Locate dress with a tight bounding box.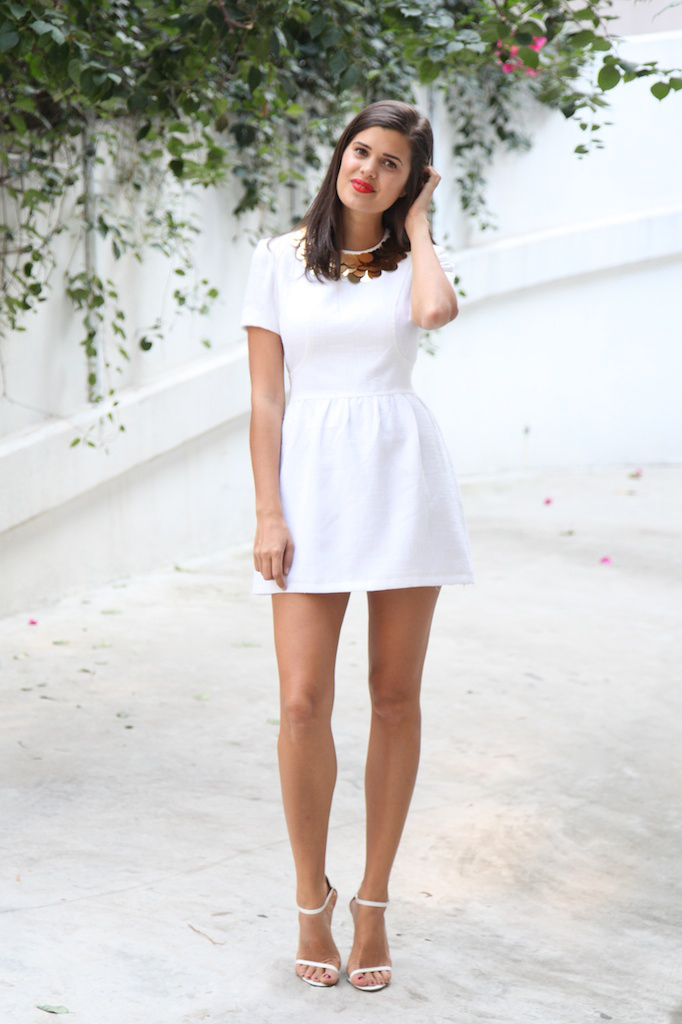
x1=245 y1=228 x2=476 y2=594.
